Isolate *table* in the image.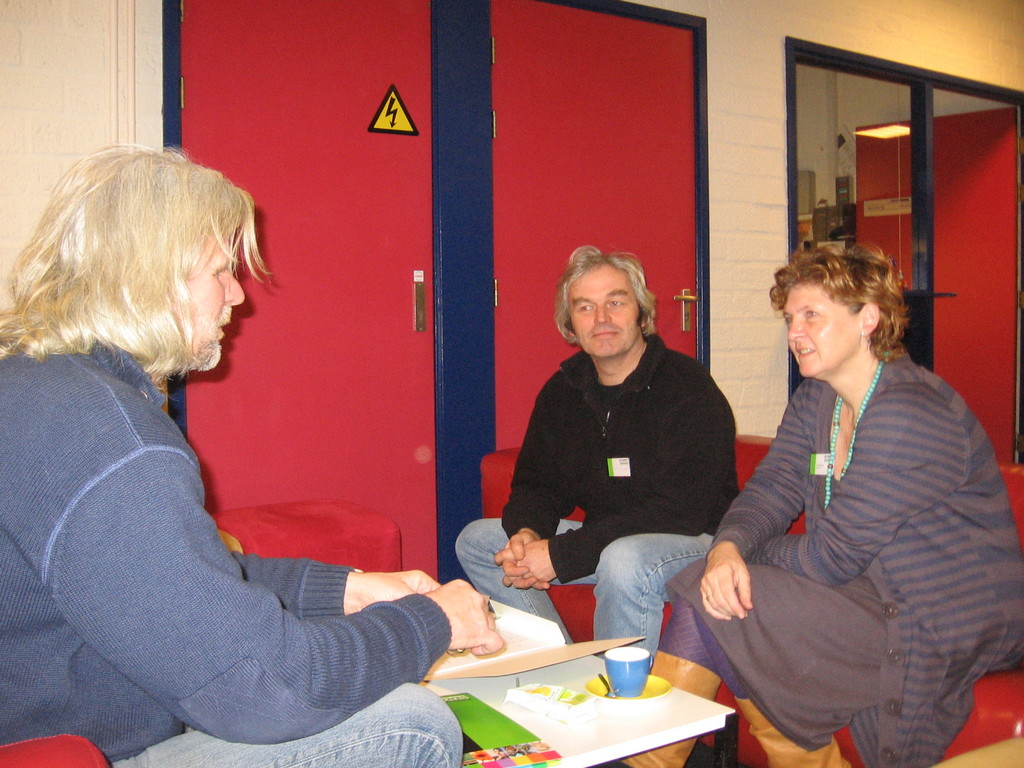
Isolated region: l=402, t=608, r=745, b=753.
